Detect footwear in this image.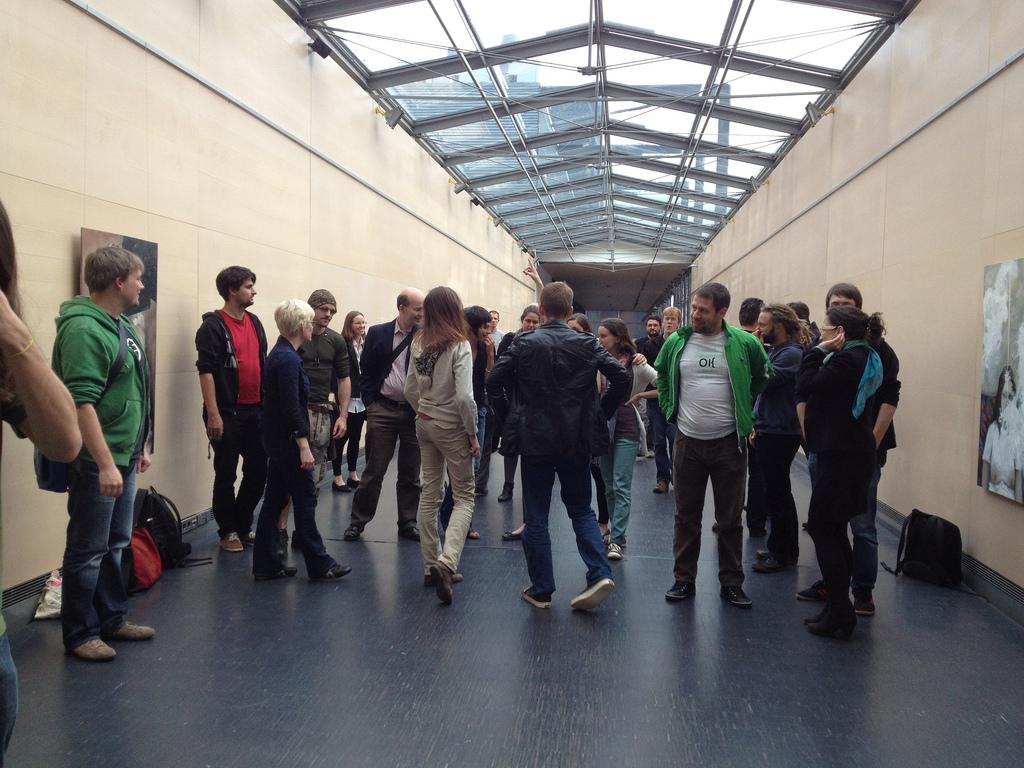
Detection: BBox(310, 562, 354, 581).
